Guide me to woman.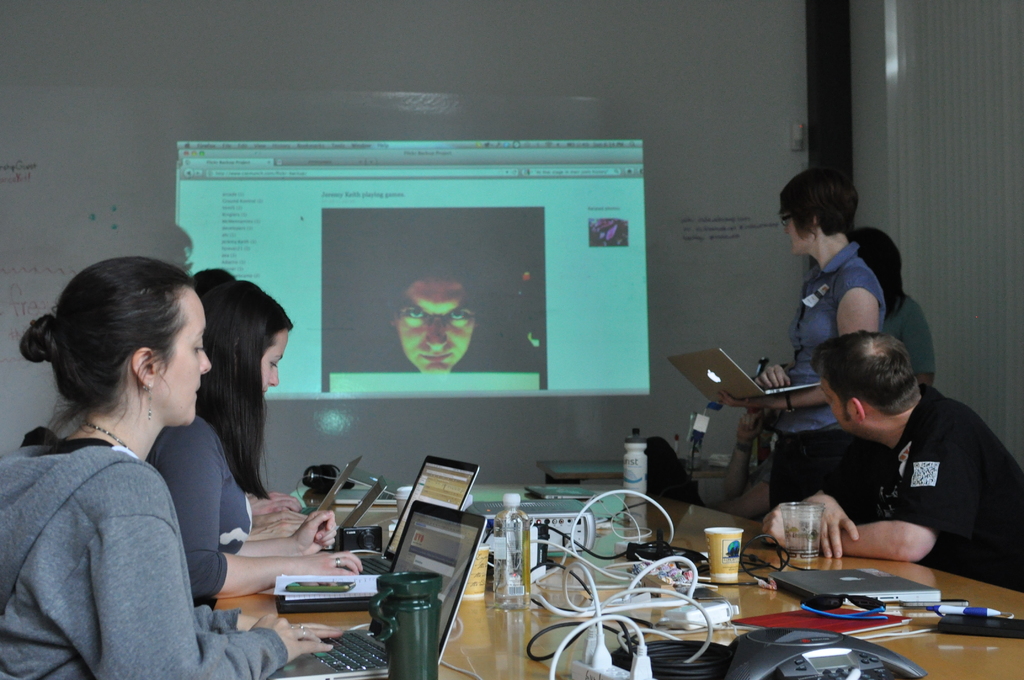
Guidance: rect(840, 220, 939, 385).
